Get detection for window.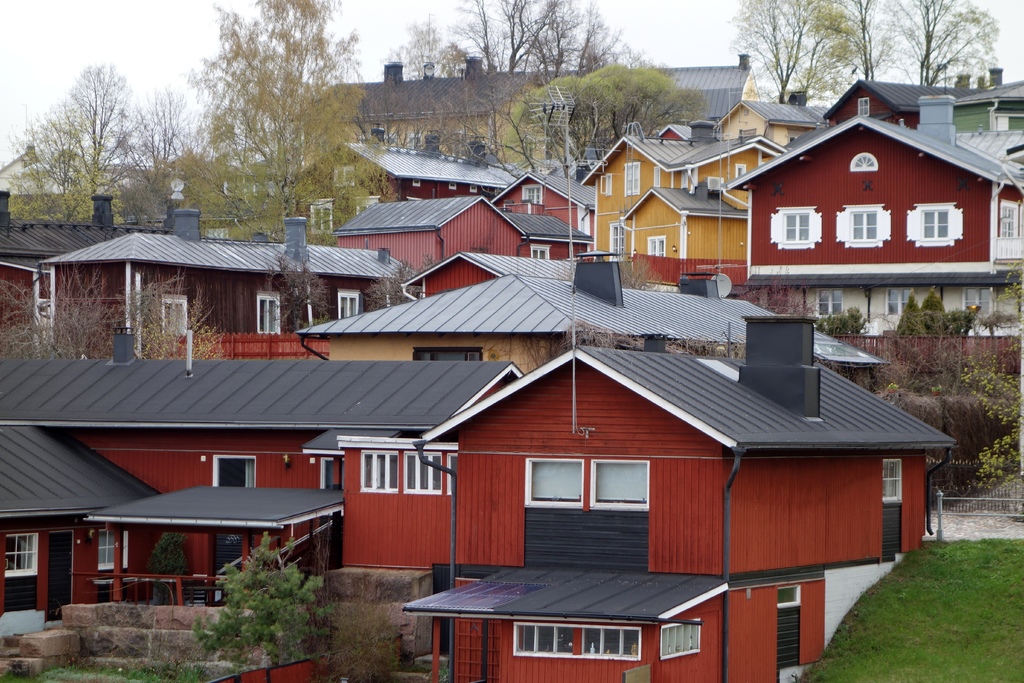
Detection: 767, 208, 821, 252.
